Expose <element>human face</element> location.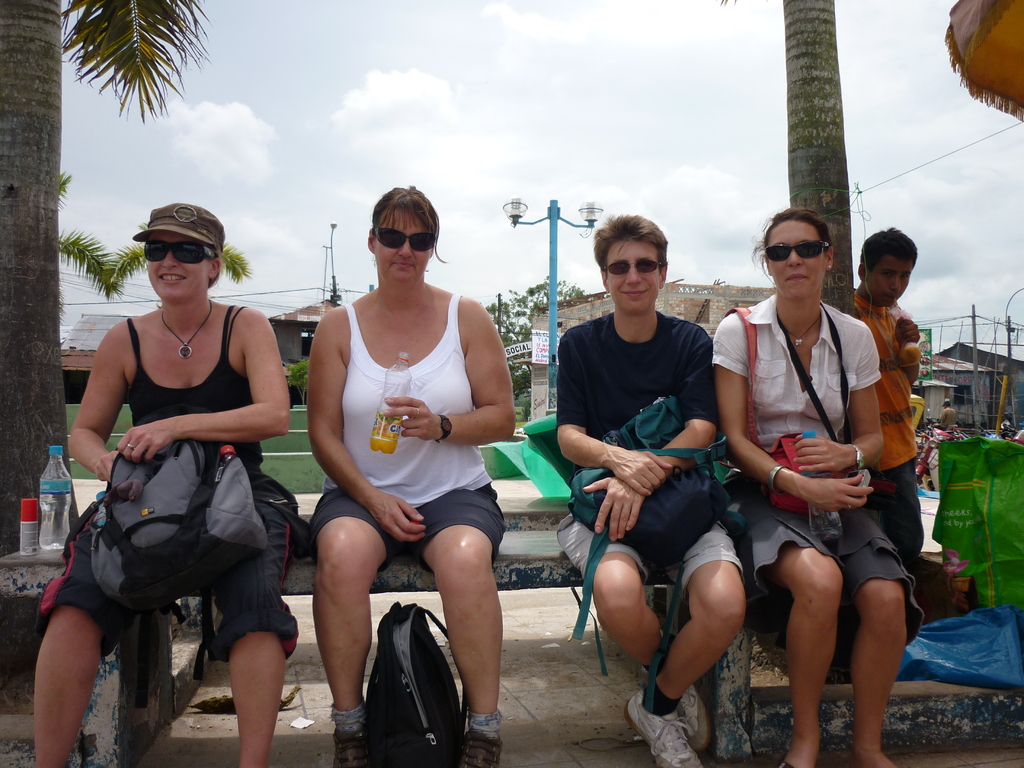
Exposed at 148 230 209 301.
